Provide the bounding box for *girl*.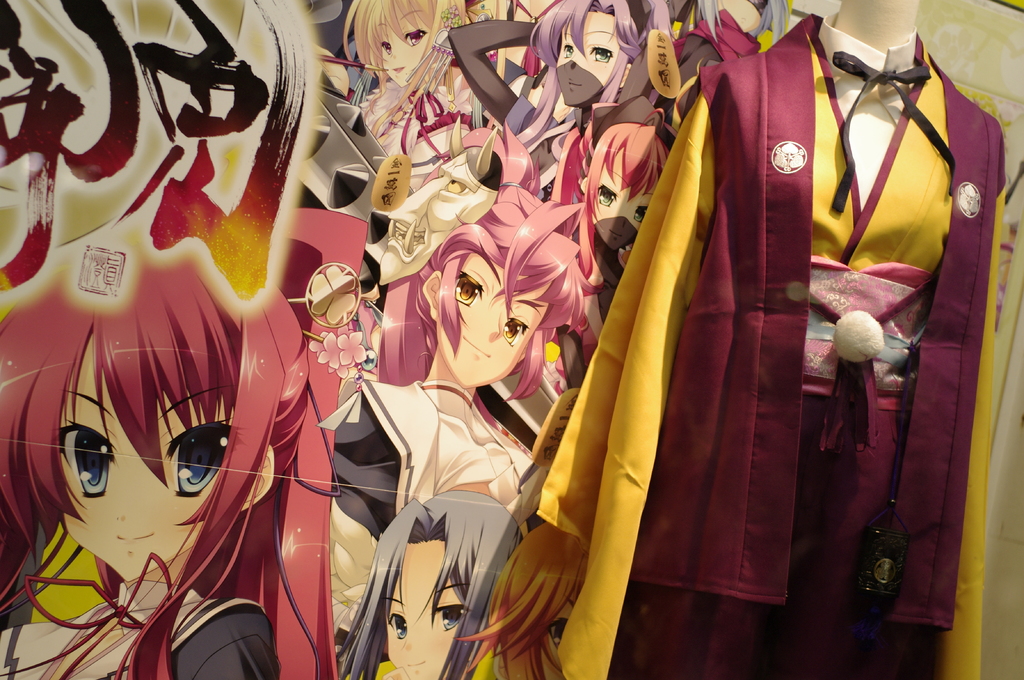
540 110 669 393.
